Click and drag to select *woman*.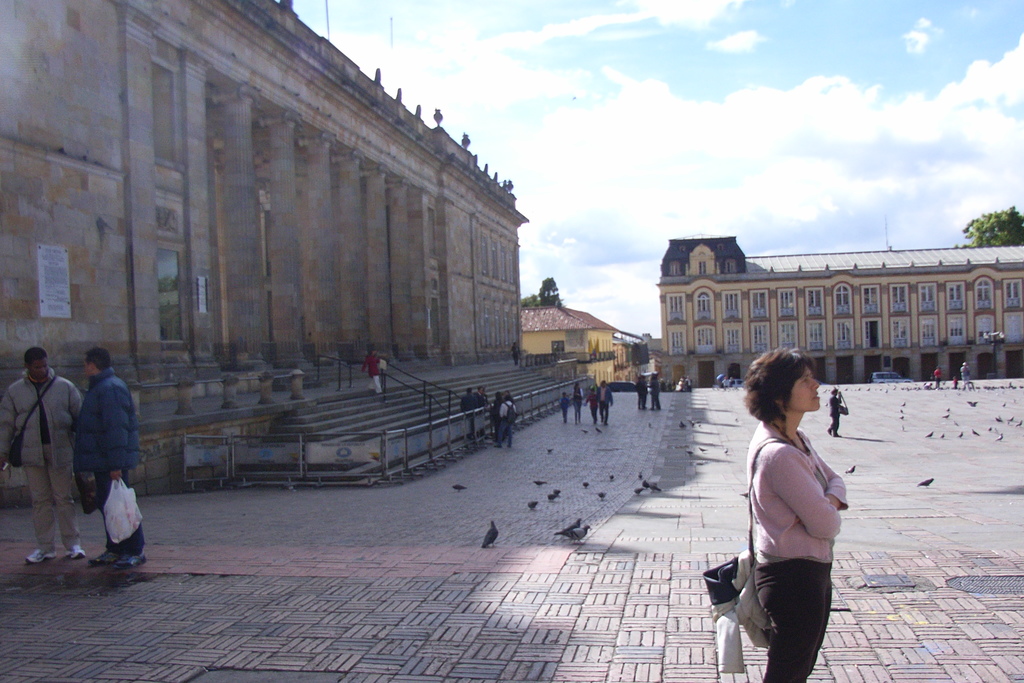
Selection: crop(744, 350, 849, 682).
